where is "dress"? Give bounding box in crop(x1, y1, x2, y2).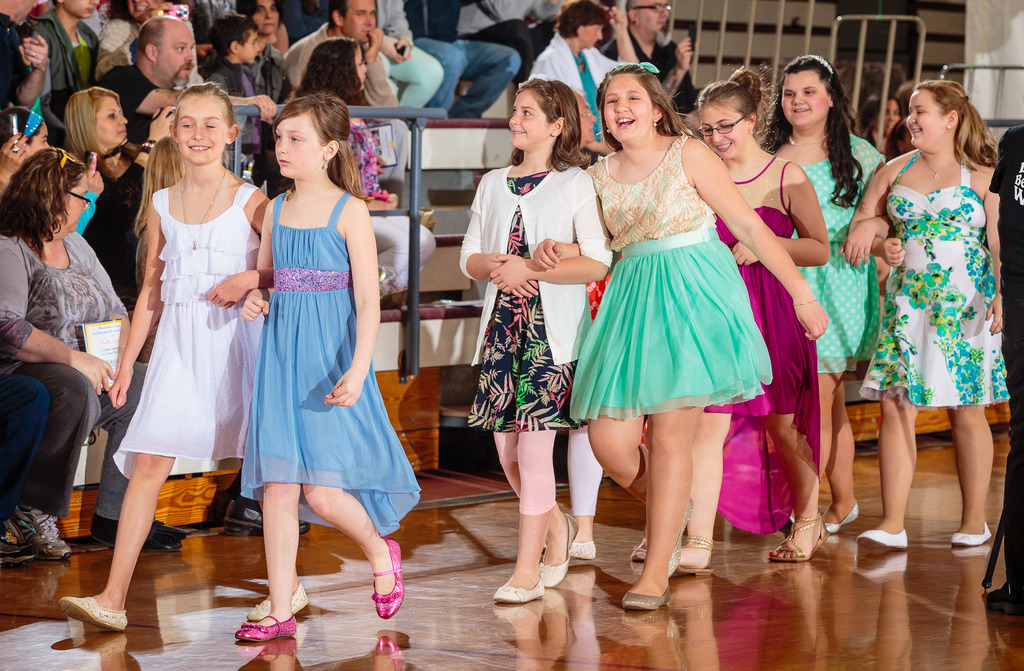
crop(868, 140, 1007, 410).
